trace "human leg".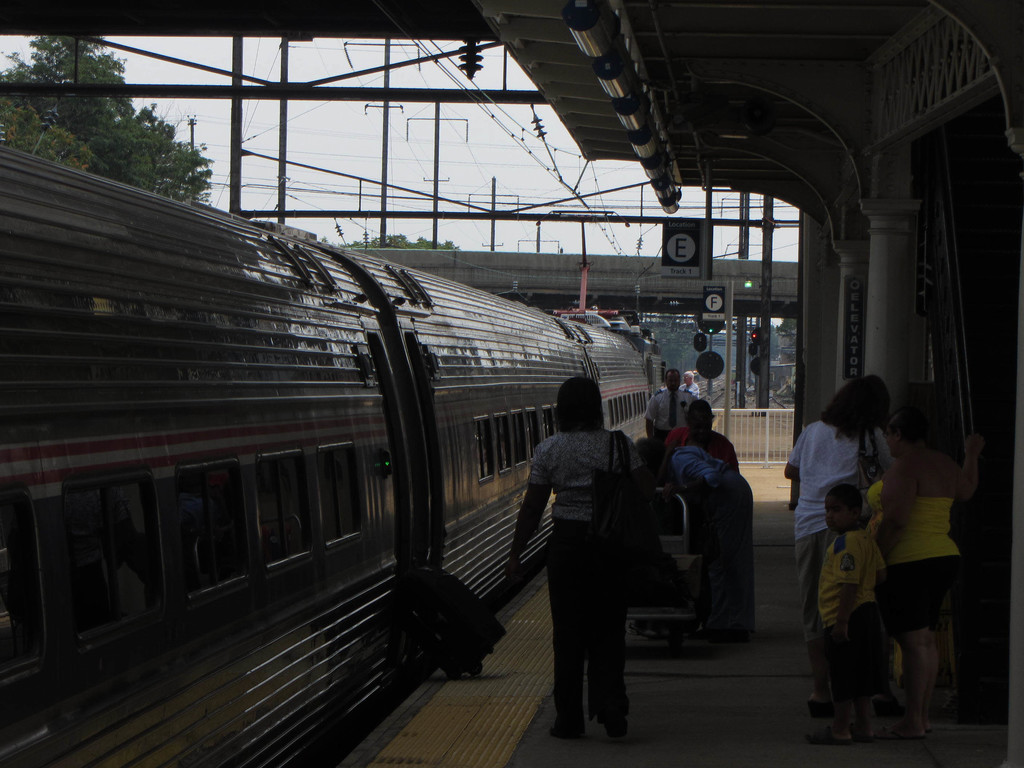
Traced to BBox(550, 536, 584, 739).
